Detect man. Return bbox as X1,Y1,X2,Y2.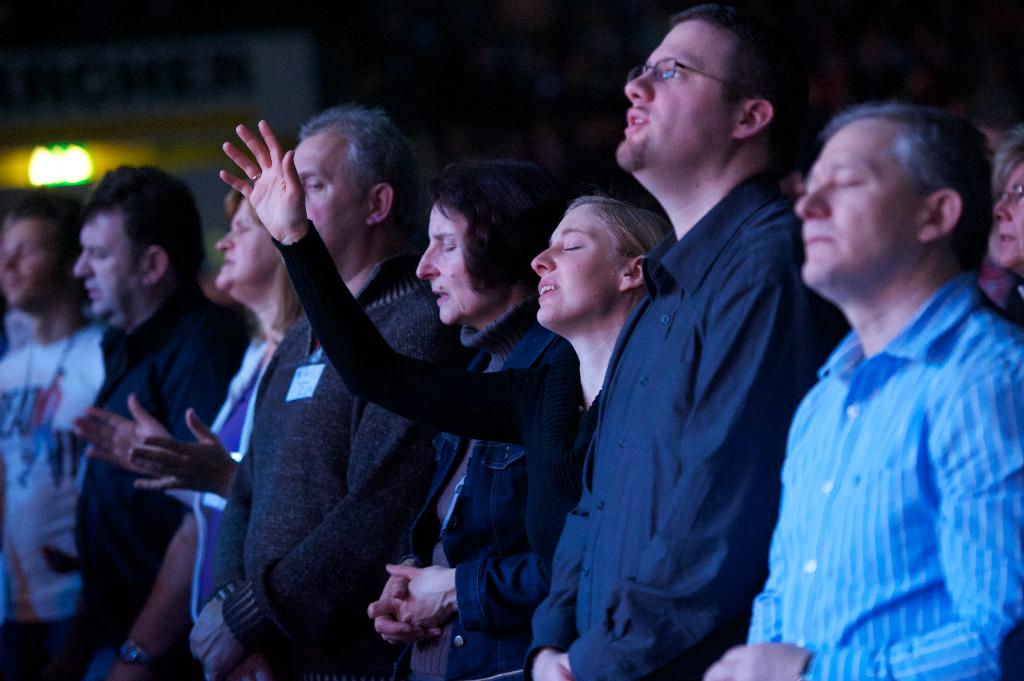
189,112,454,680.
